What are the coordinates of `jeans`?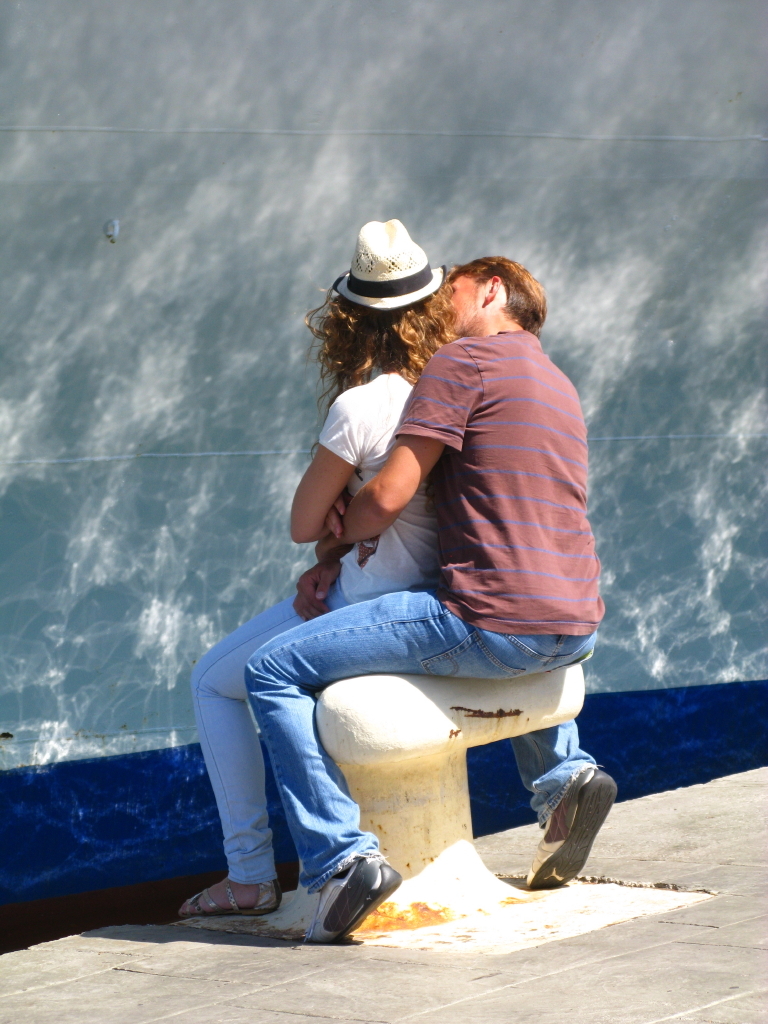
237,591,595,898.
